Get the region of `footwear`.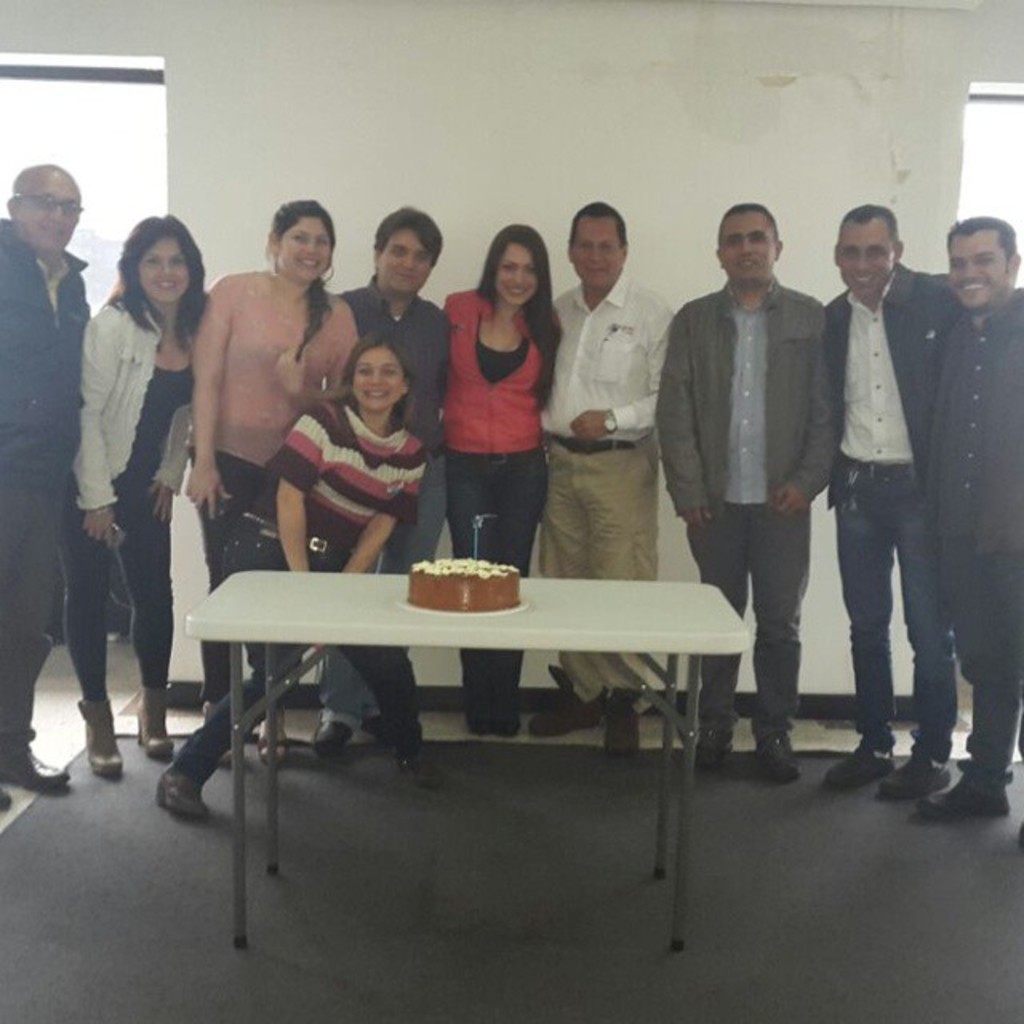
crop(918, 782, 1011, 816).
